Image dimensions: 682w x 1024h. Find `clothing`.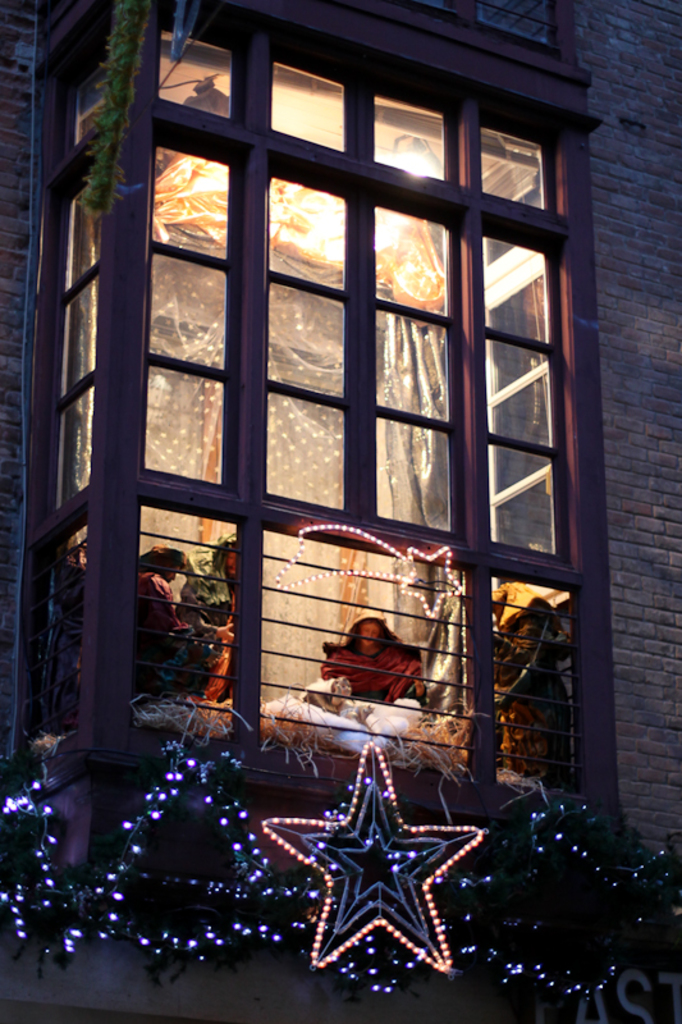
169/530/244/692.
